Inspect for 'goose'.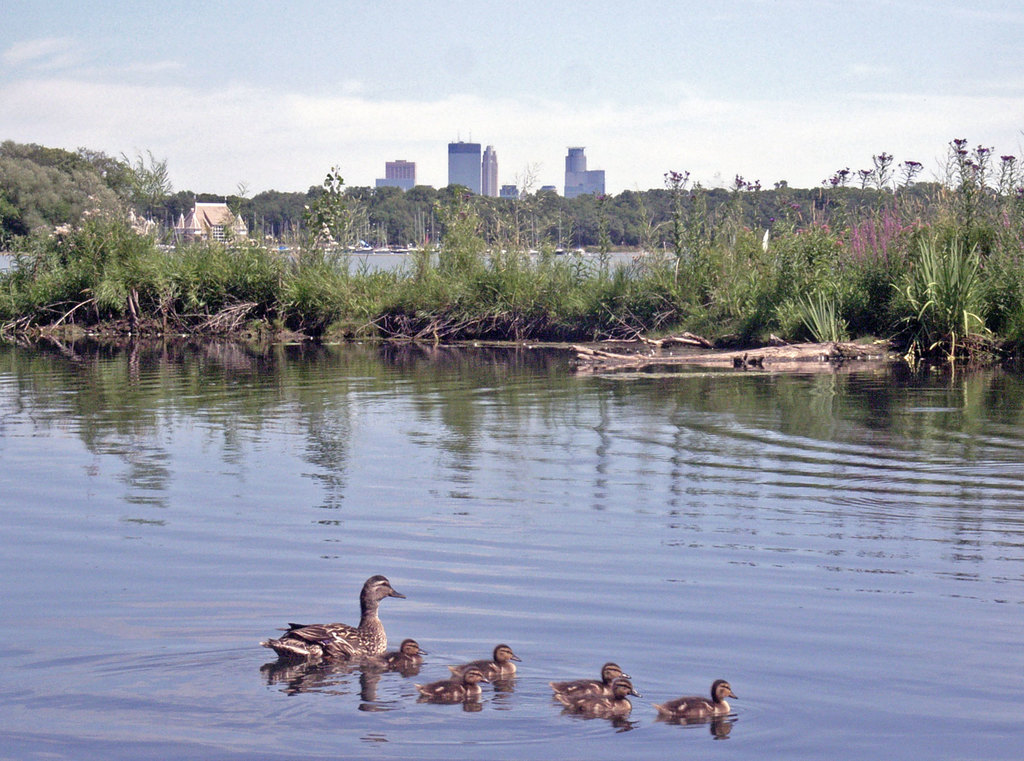
Inspection: [355, 634, 429, 682].
